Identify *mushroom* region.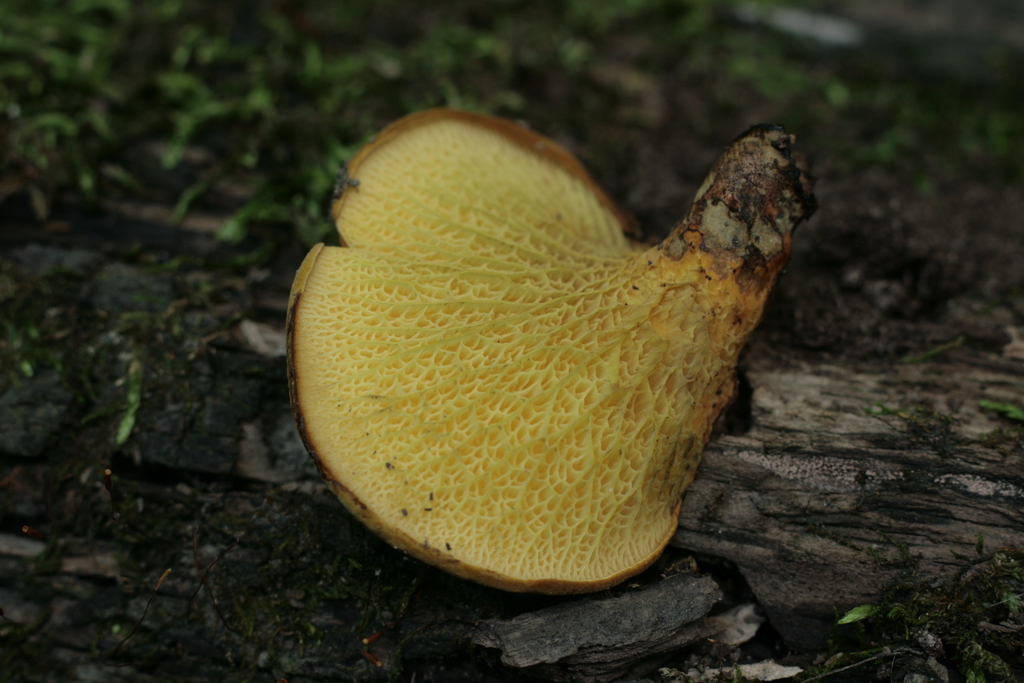
Region: pyautogui.locateOnScreen(244, 104, 792, 634).
